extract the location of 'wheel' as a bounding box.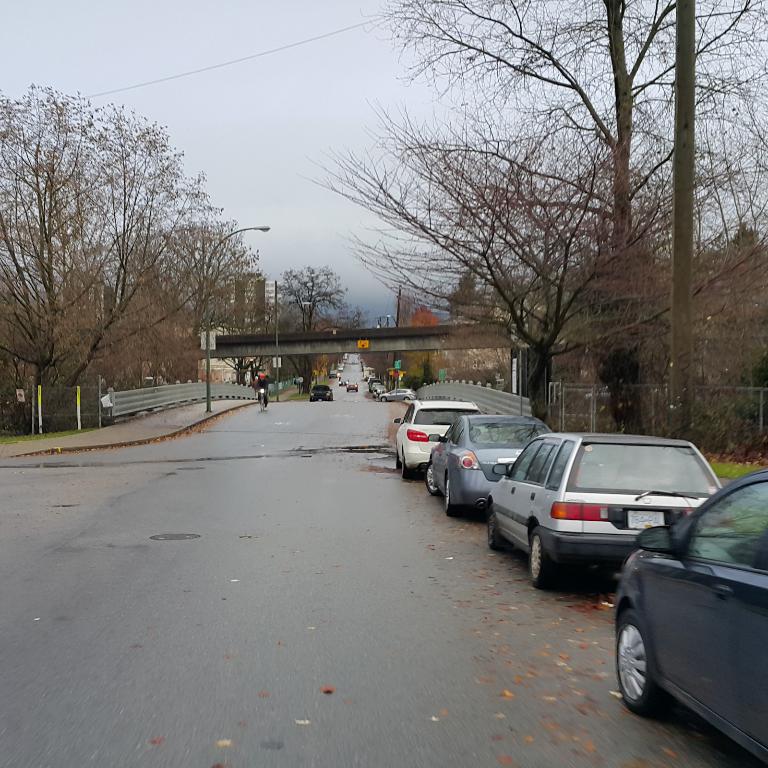
619, 609, 661, 714.
